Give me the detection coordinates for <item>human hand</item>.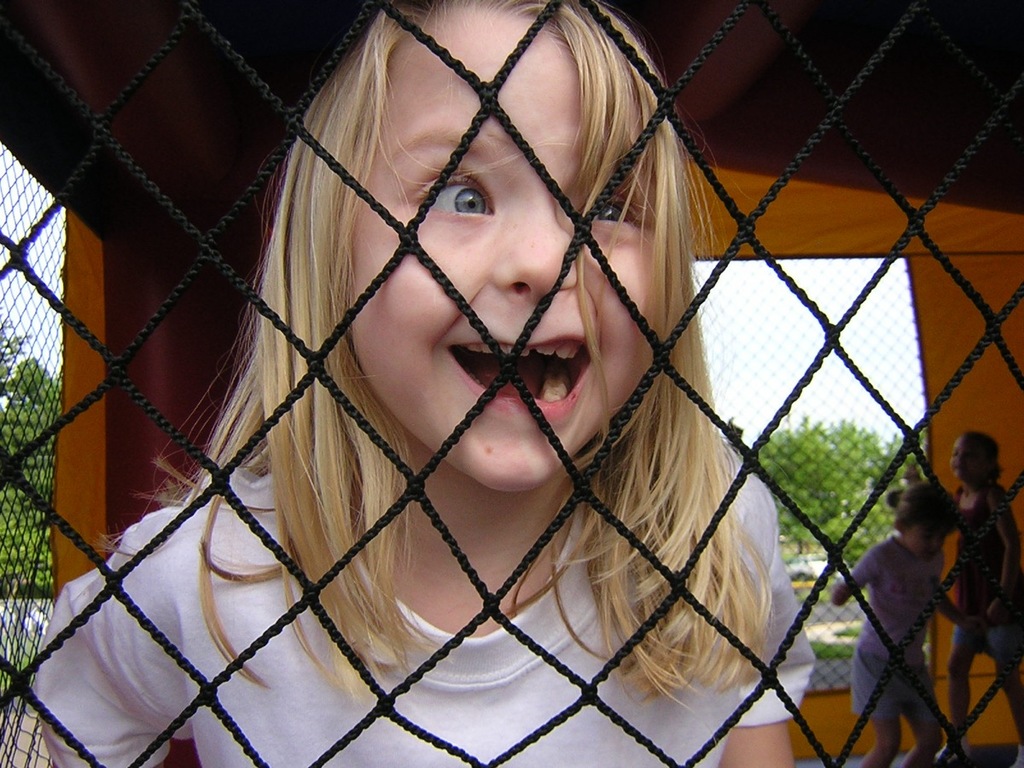
region(905, 465, 923, 486).
